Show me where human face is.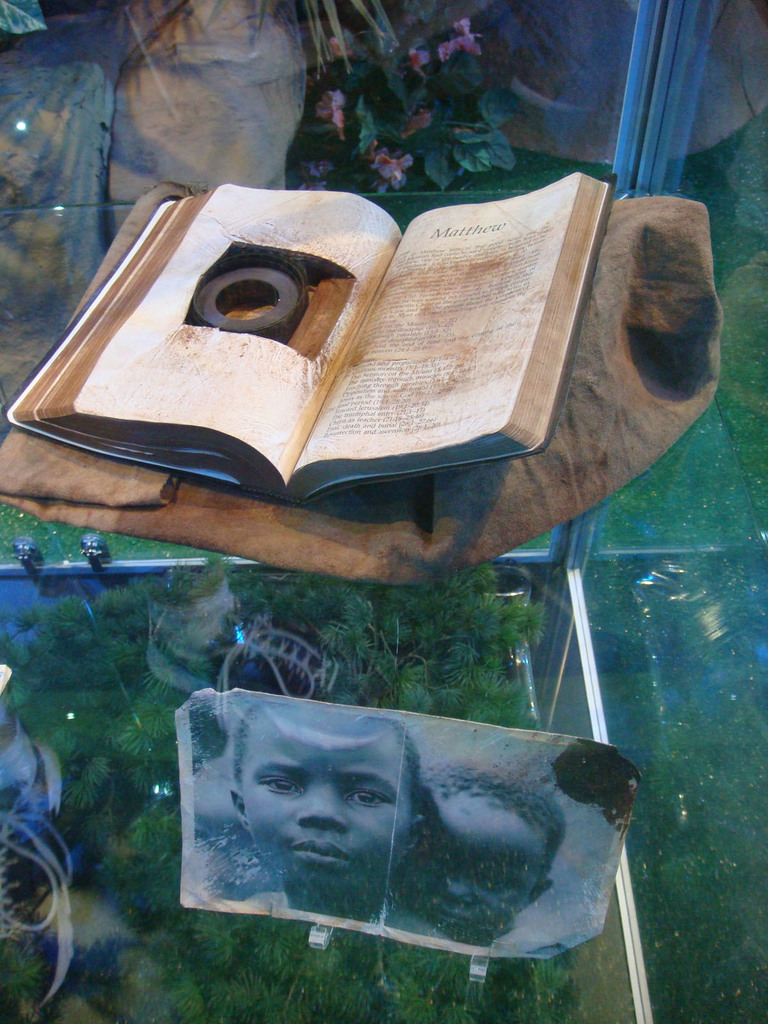
human face is at 405,788,550,935.
